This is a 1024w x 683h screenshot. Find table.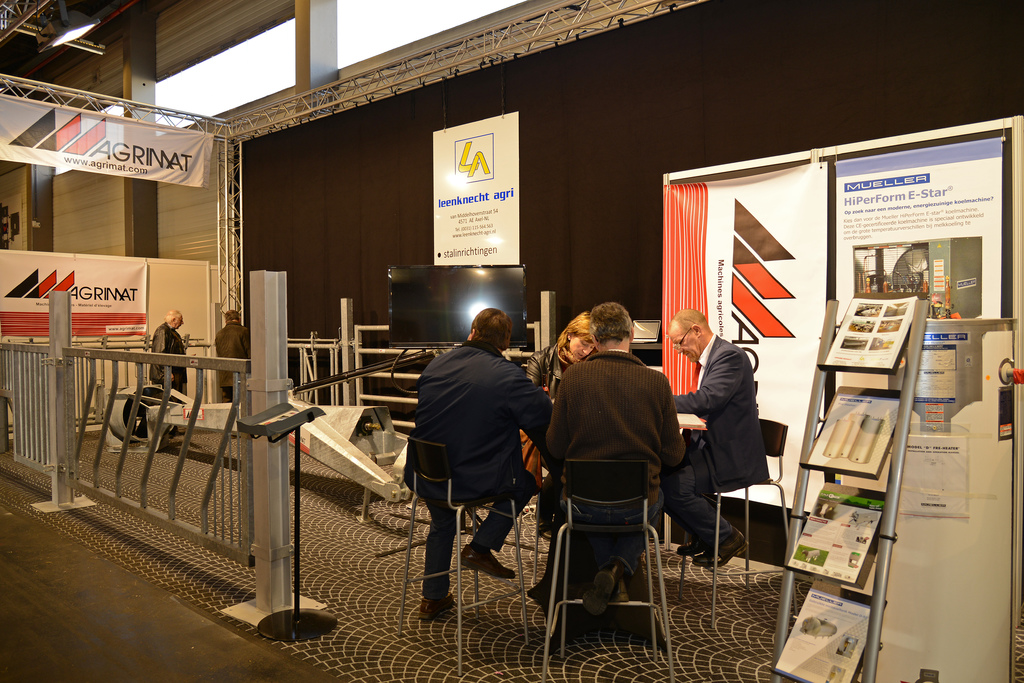
Bounding box: select_region(456, 359, 732, 654).
